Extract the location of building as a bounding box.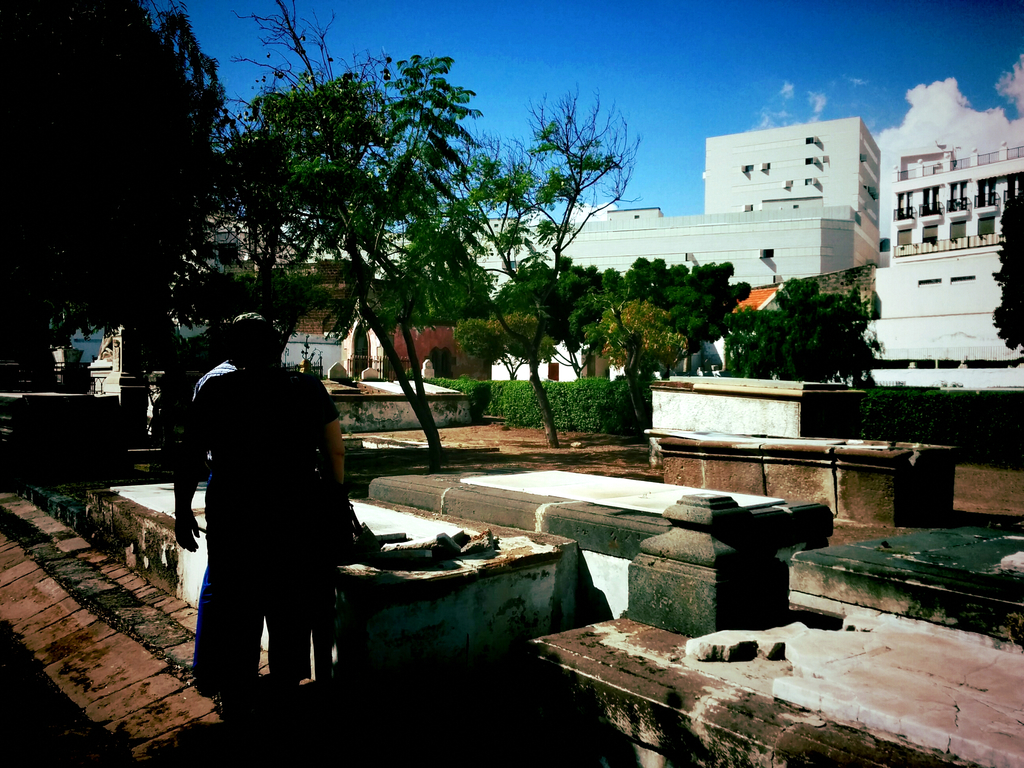
{"x1": 861, "y1": 137, "x2": 1023, "y2": 385}.
